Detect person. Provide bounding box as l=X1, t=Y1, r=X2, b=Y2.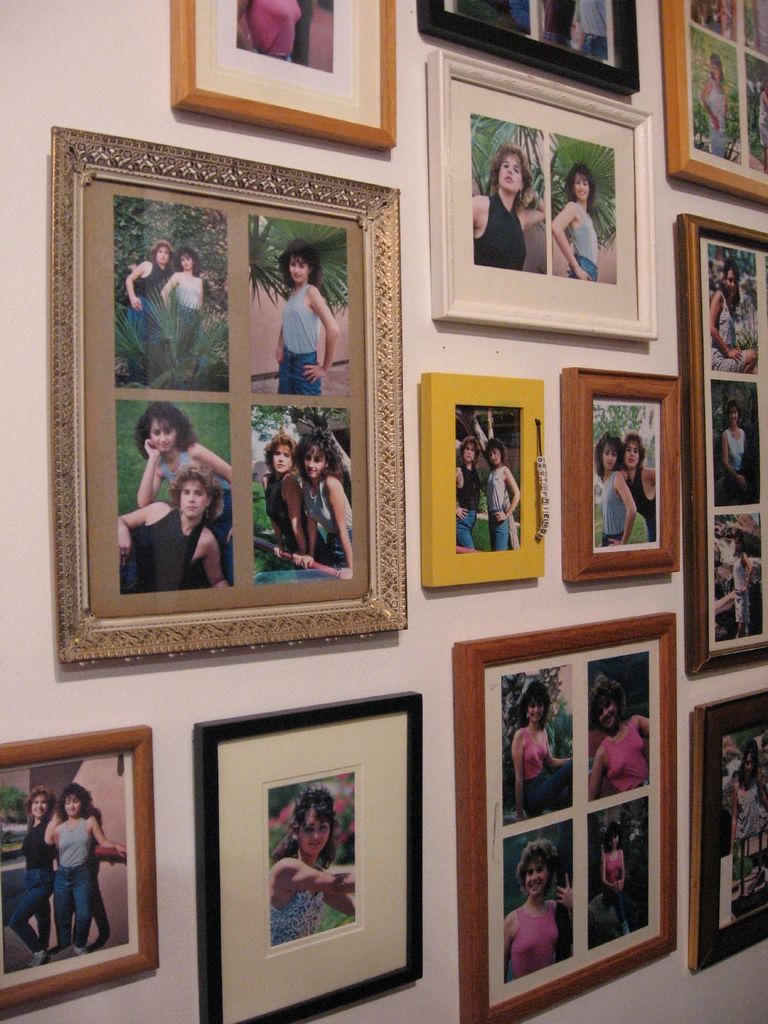
l=2, t=787, r=56, b=961.
